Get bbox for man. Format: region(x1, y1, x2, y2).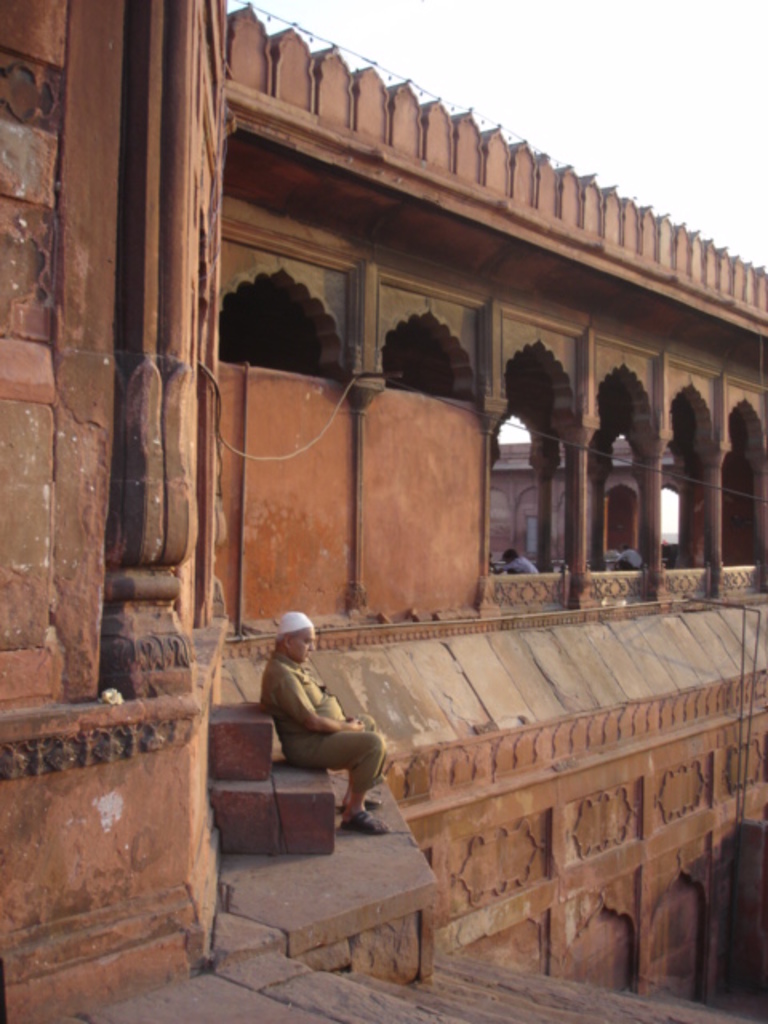
region(498, 547, 542, 573).
